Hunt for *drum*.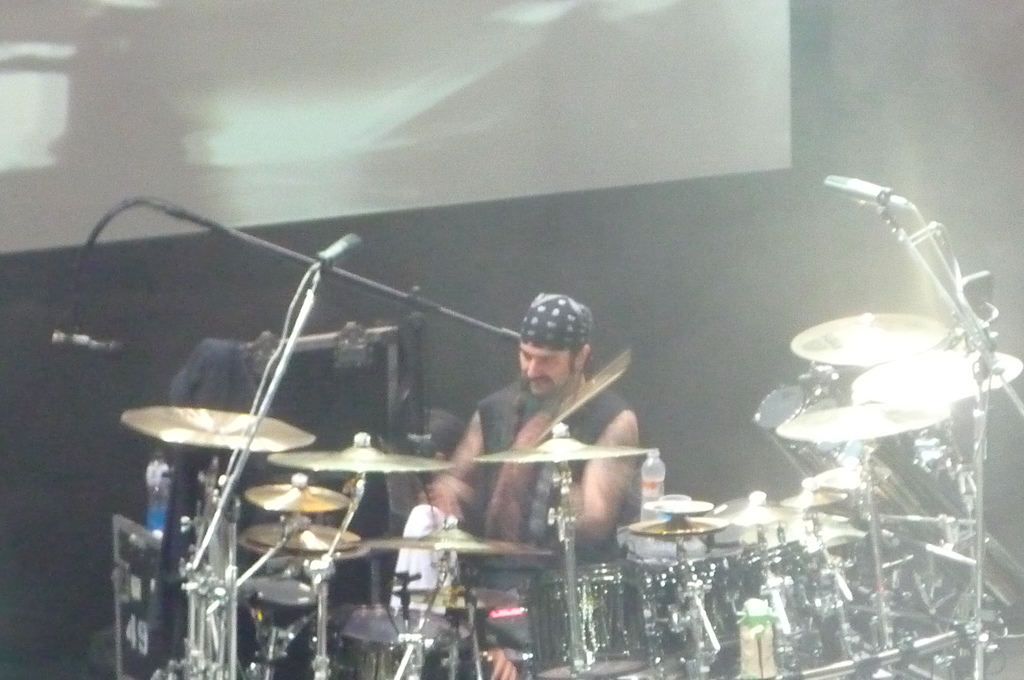
Hunted down at 528,572,652,679.
